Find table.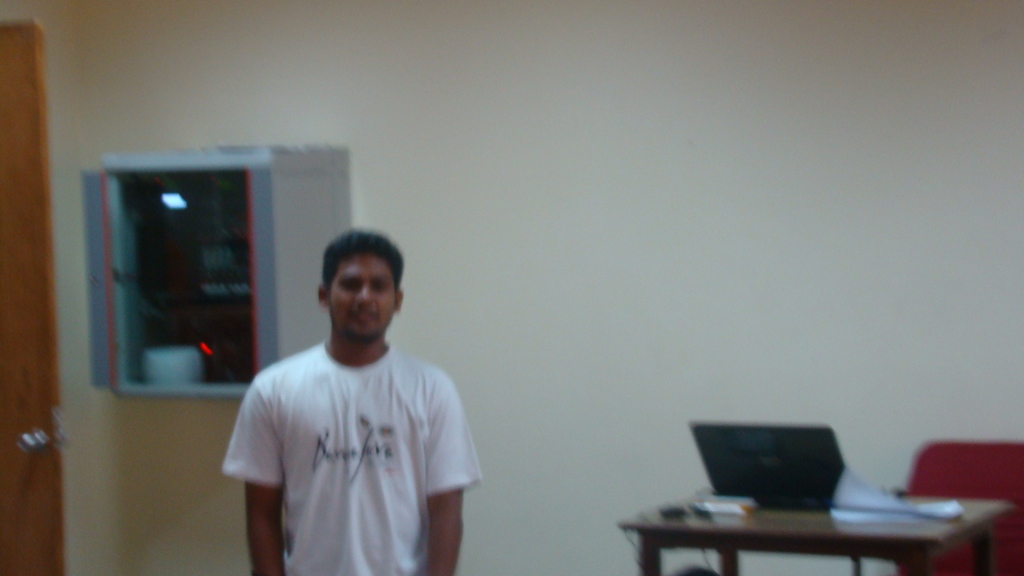
609 479 948 573.
